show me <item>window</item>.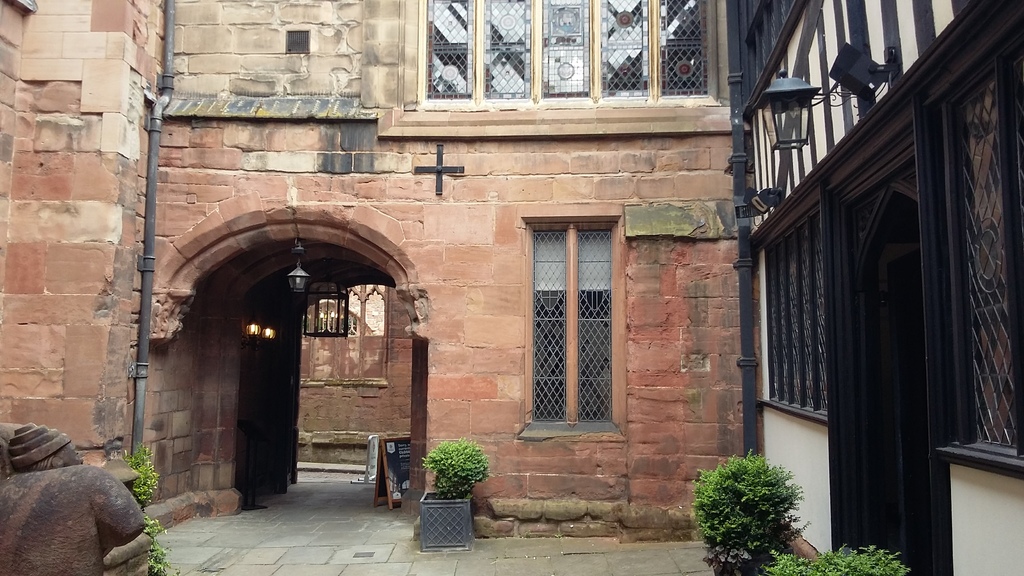
<item>window</item> is here: (415, 0, 723, 106).
